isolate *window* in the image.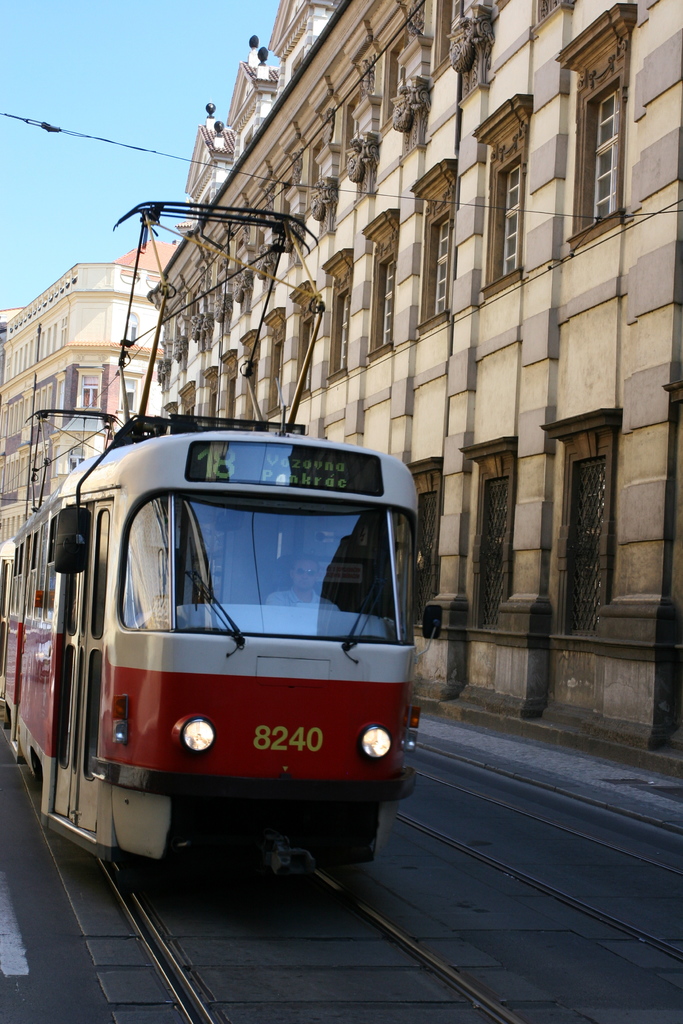
Isolated region: {"x1": 122, "y1": 497, "x2": 413, "y2": 637}.
